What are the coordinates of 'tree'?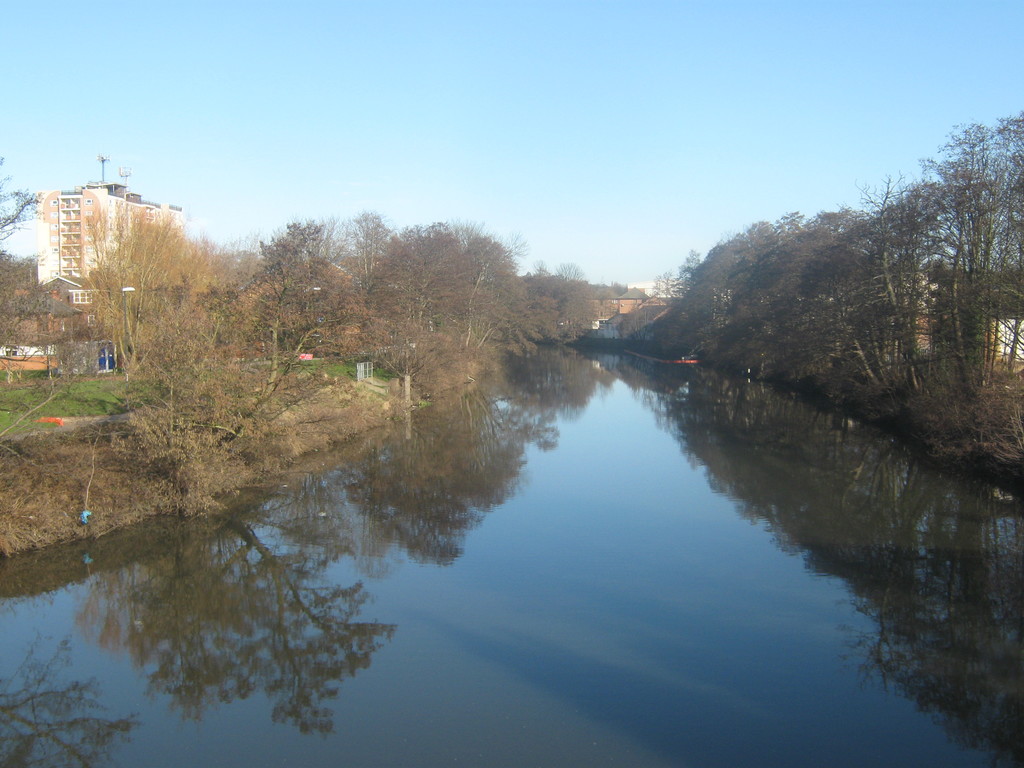
{"left": 216, "top": 207, "right": 344, "bottom": 450}.
